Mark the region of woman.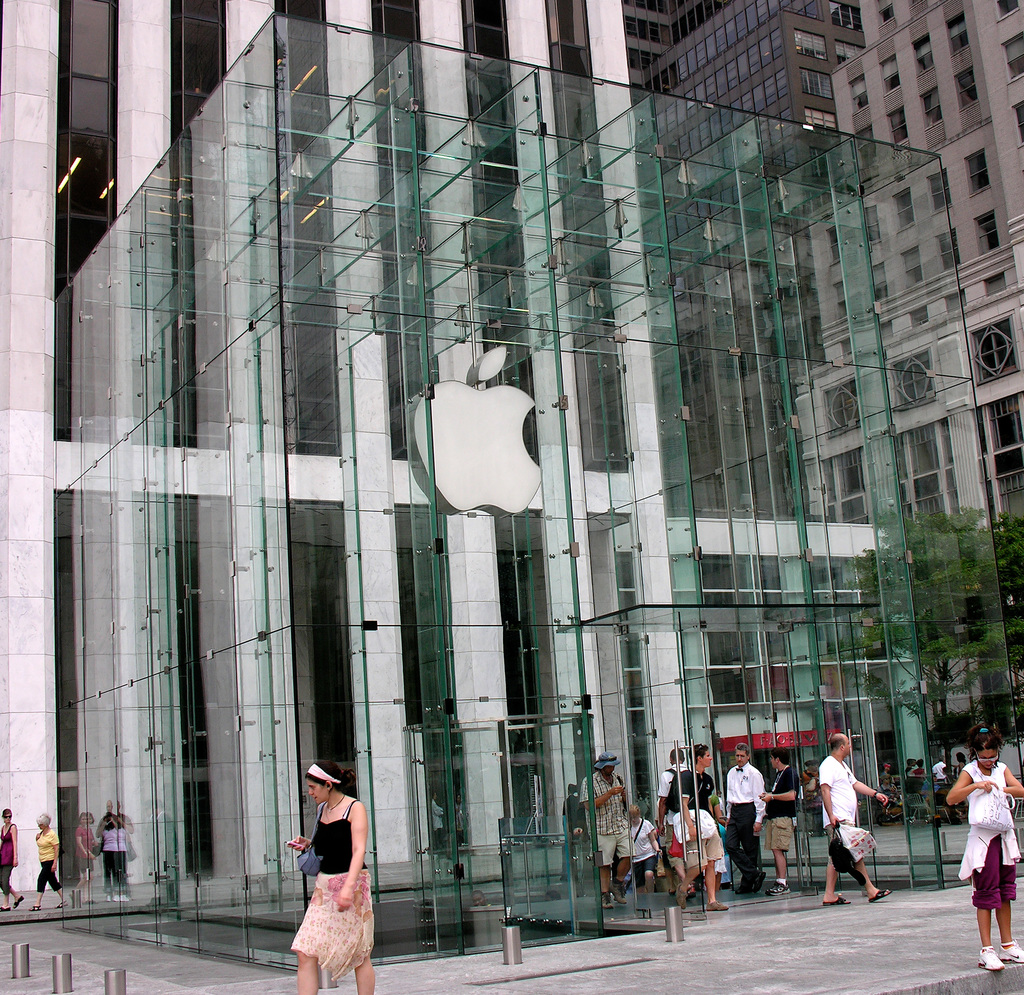
Region: (x1=0, y1=812, x2=20, y2=909).
